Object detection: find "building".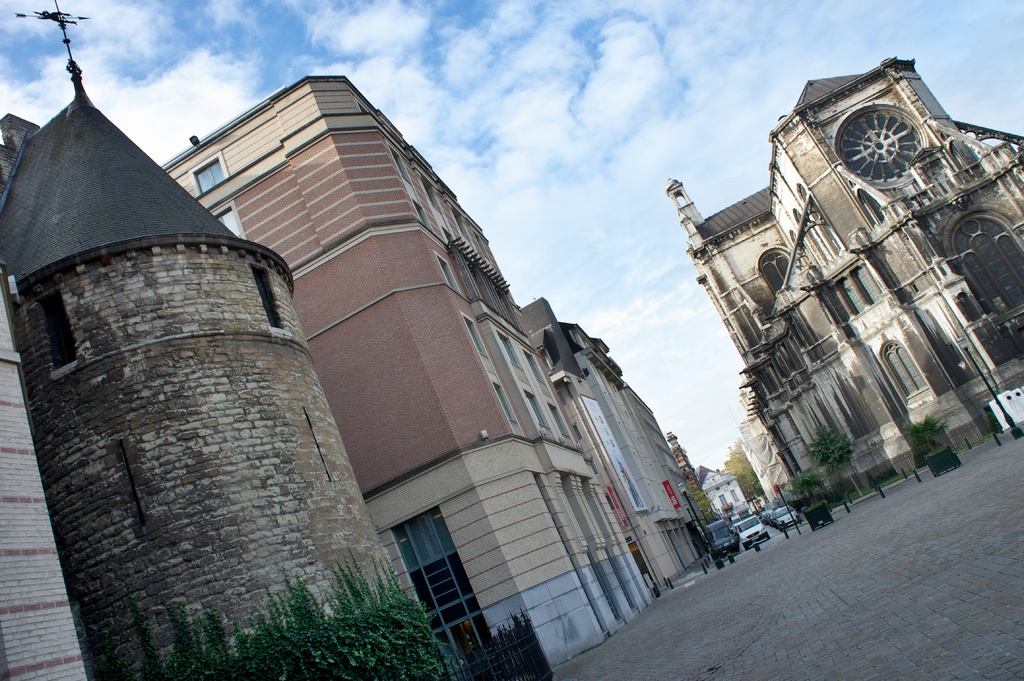
box(696, 469, 749, 515).
